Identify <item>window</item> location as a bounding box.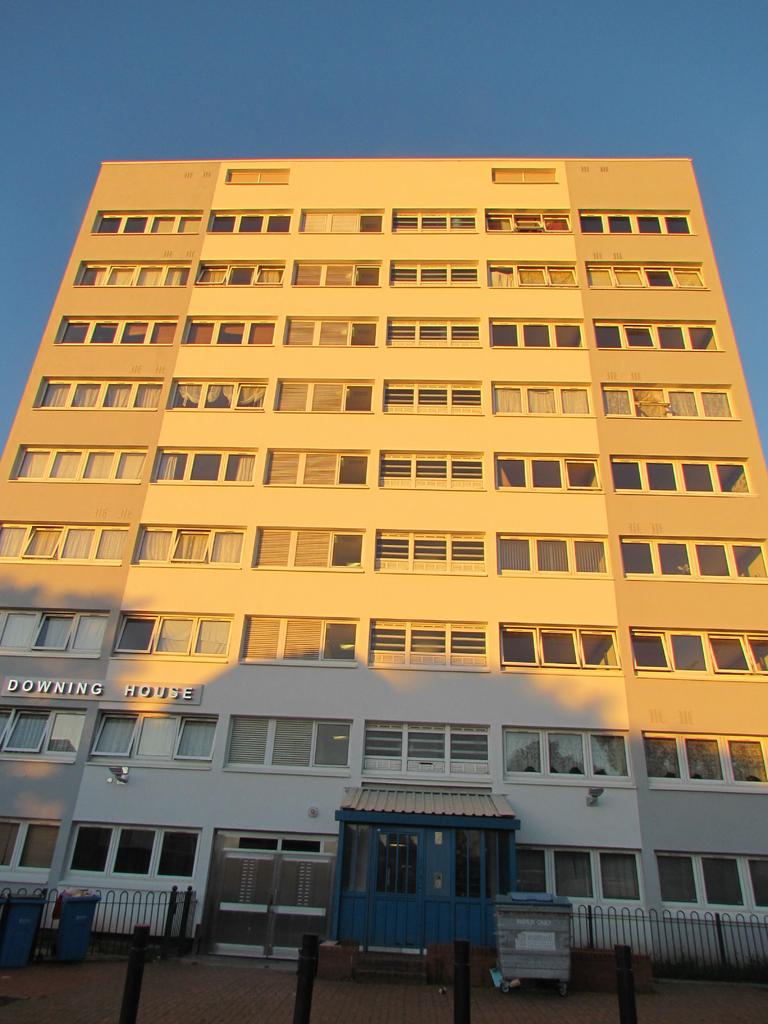
box=[387, 199, 422, 232].
